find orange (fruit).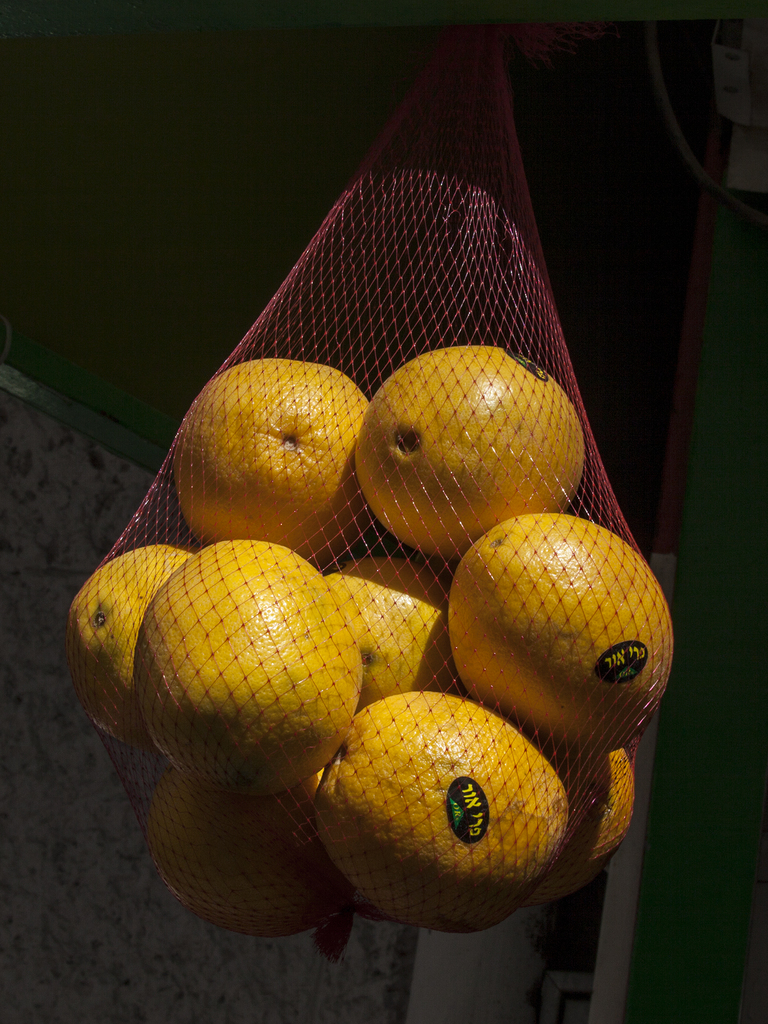
(450,498,654,760).
